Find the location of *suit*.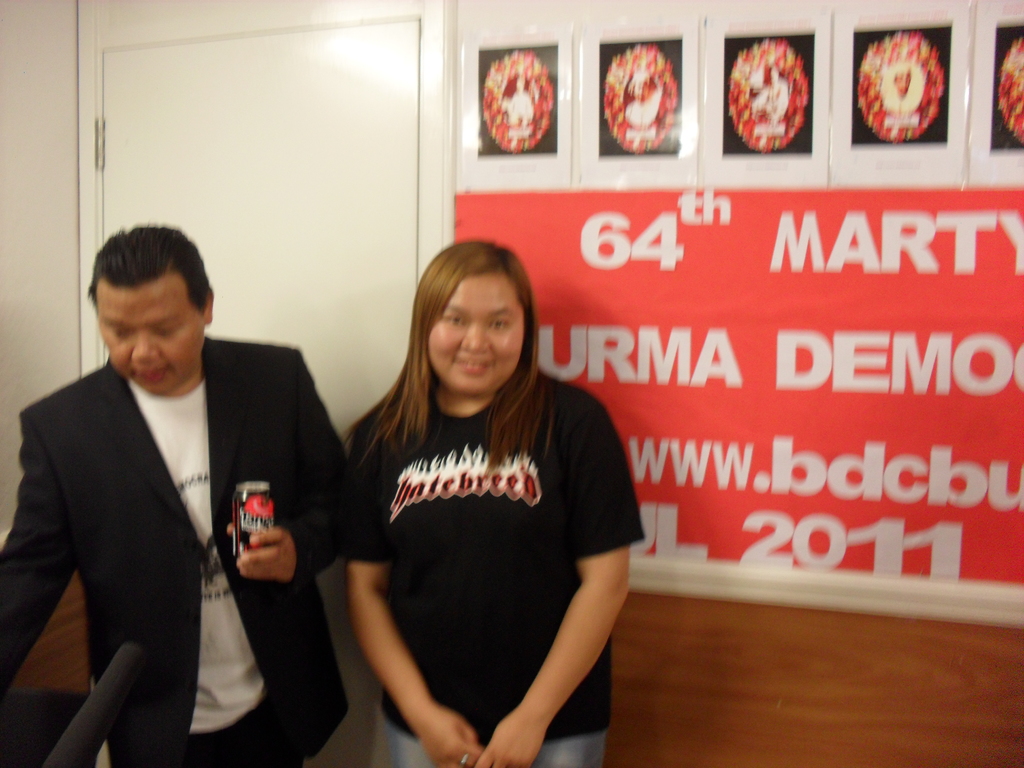
Location: <region>0, 335, 355, 767</region>.
